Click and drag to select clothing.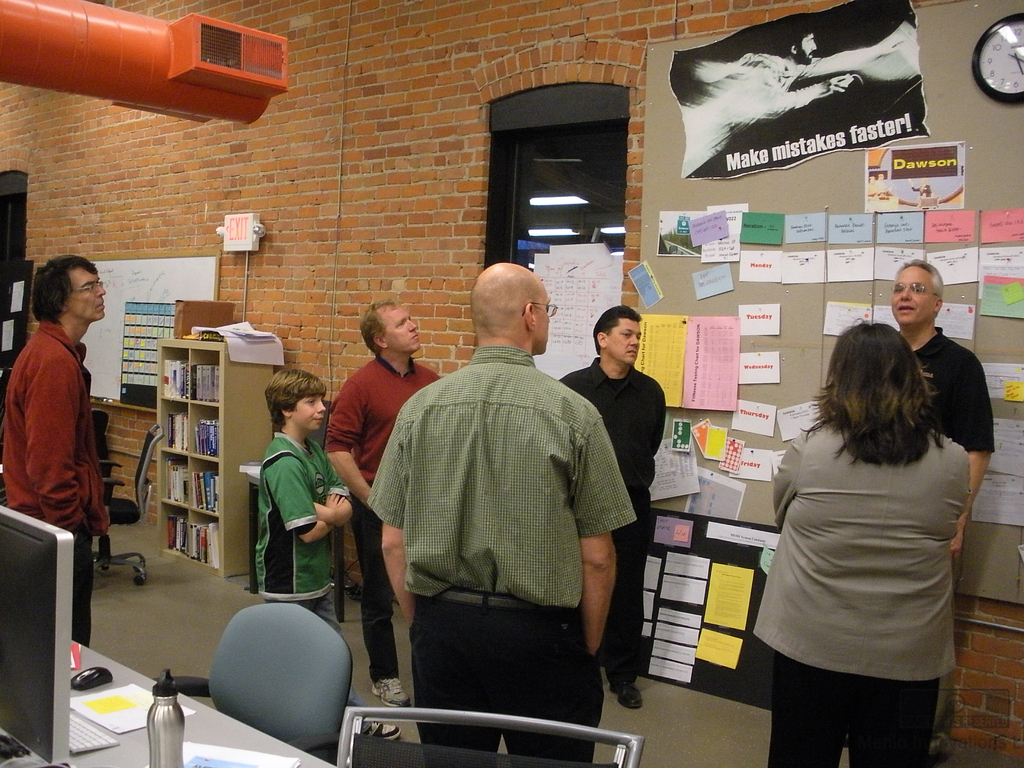
Selection: l=258, t=429, r=351, b=616.
